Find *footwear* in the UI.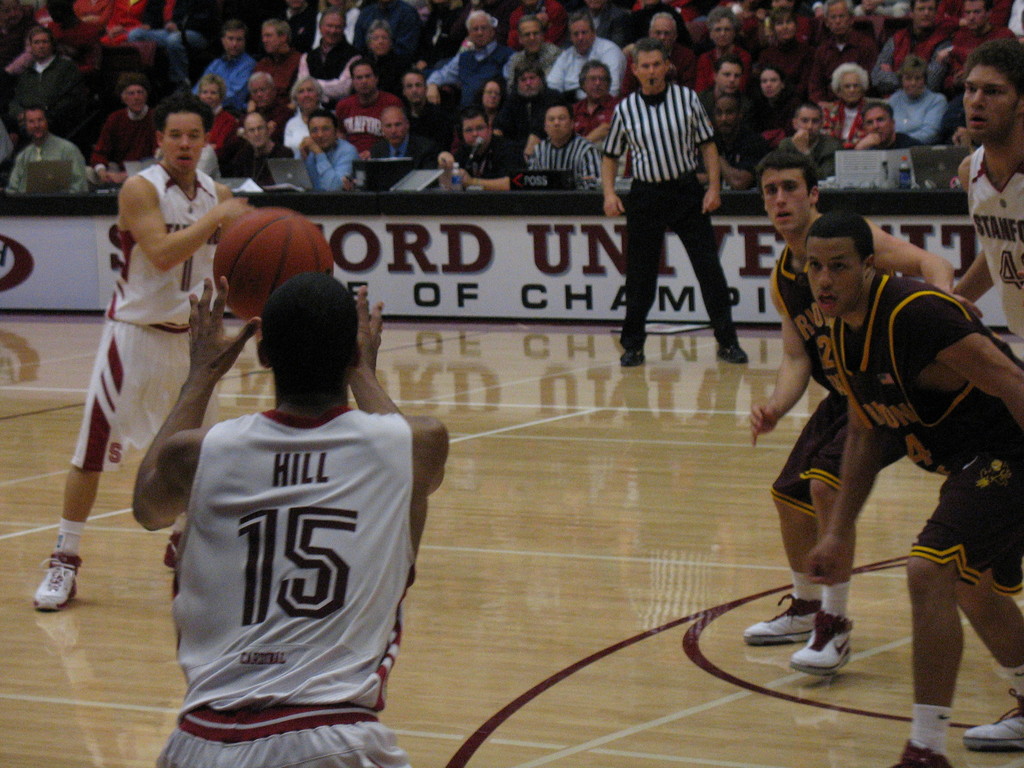
UI element at BBox(886, 739, 947, 767).
